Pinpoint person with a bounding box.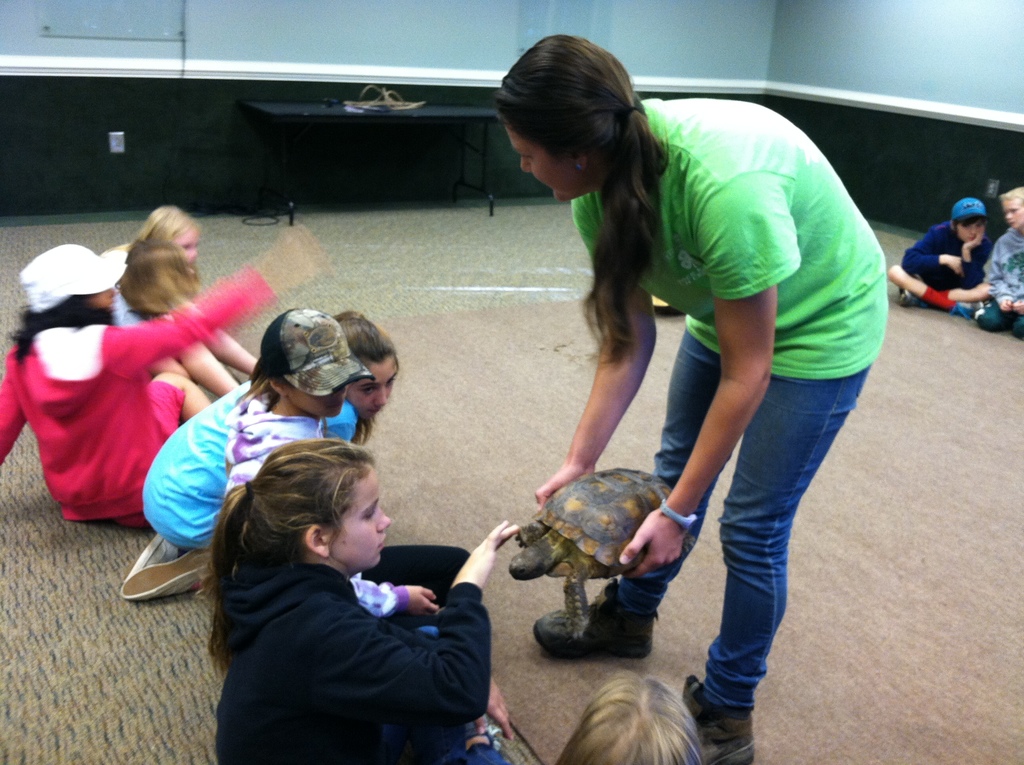
(left=972, top=182, right=1023, bottom=339).
